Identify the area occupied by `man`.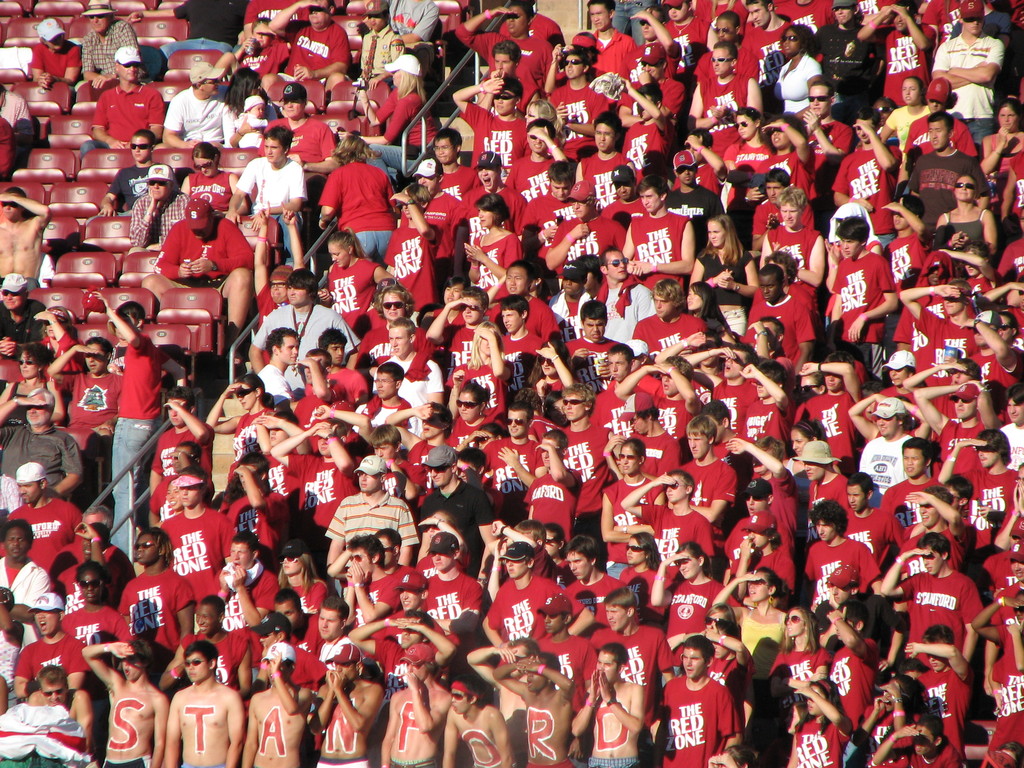
Area: left=399, top=155, right=463, bottom=303.
